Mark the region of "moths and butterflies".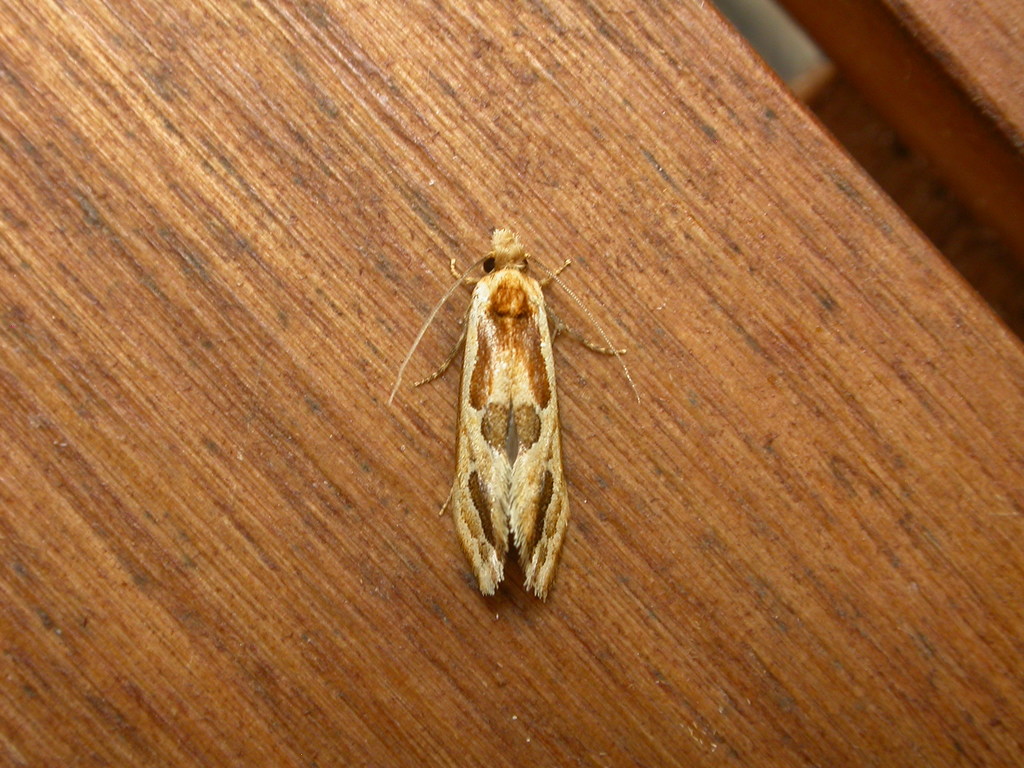
Region: pyautogui.locateOnScreen(385, 227, 641, 602).
